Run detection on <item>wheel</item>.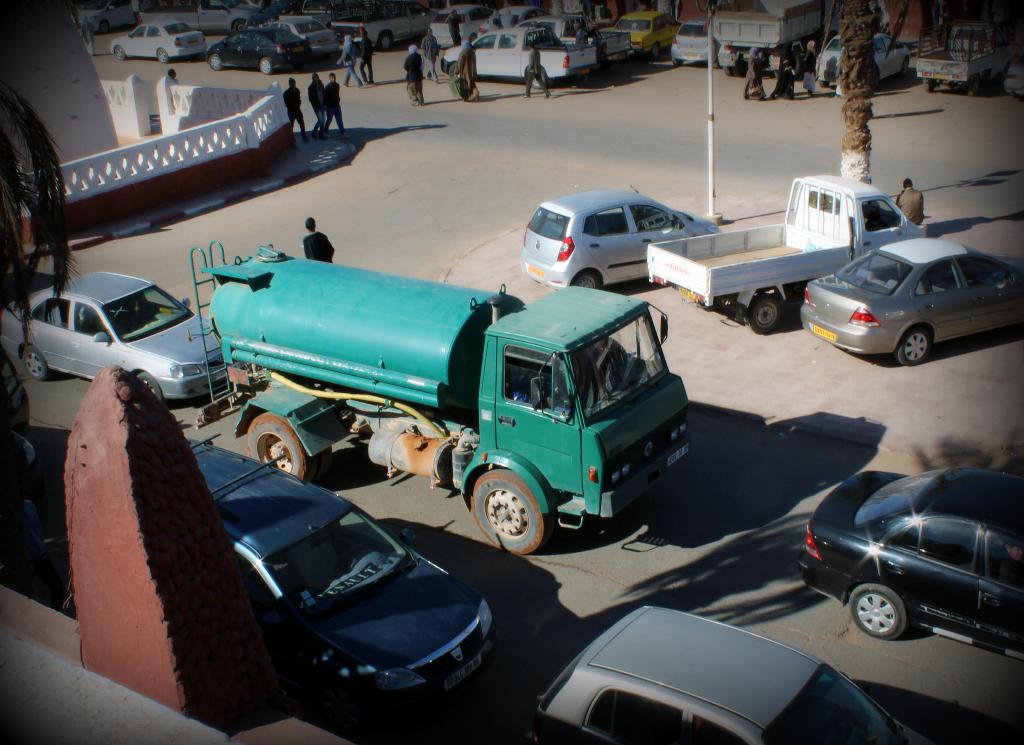
Result: <bbox>447, 64, 459, 78</bbox>.
